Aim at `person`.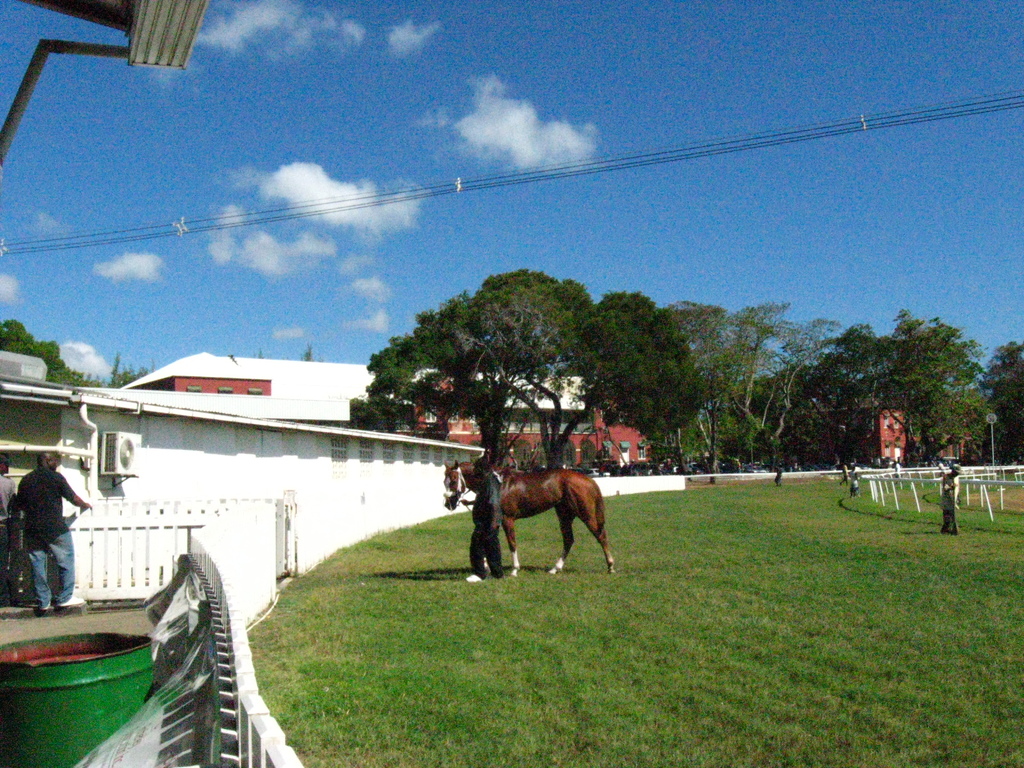
Aimed at [left=465, top=454, right=506, bottom=581].
